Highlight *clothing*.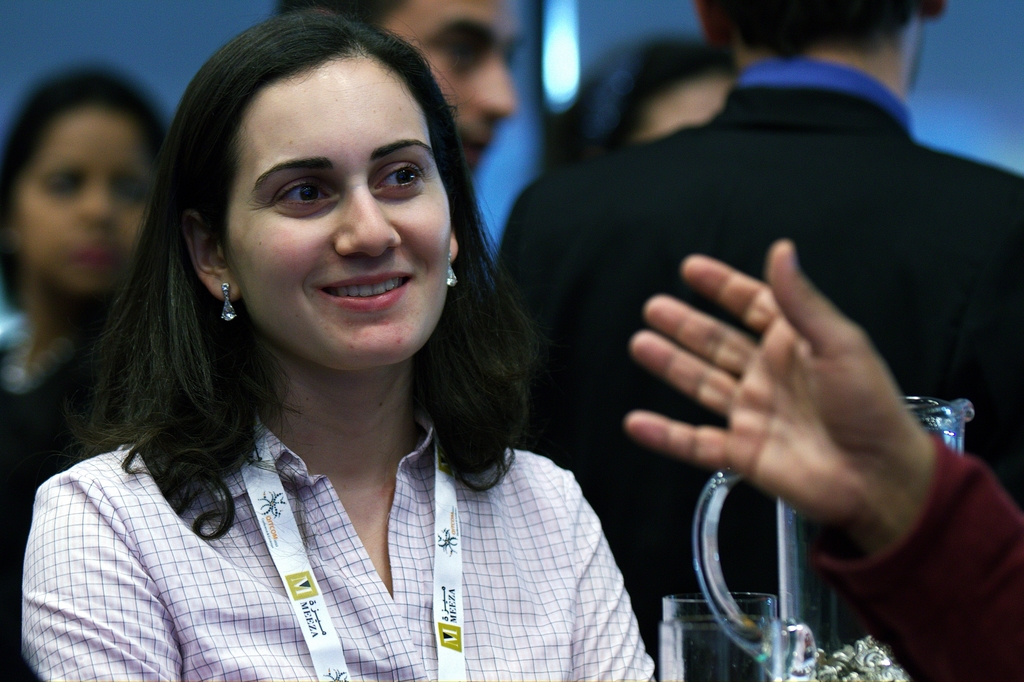
Highlighted region: x1=41 y1=352 x2=678 y2=666.
